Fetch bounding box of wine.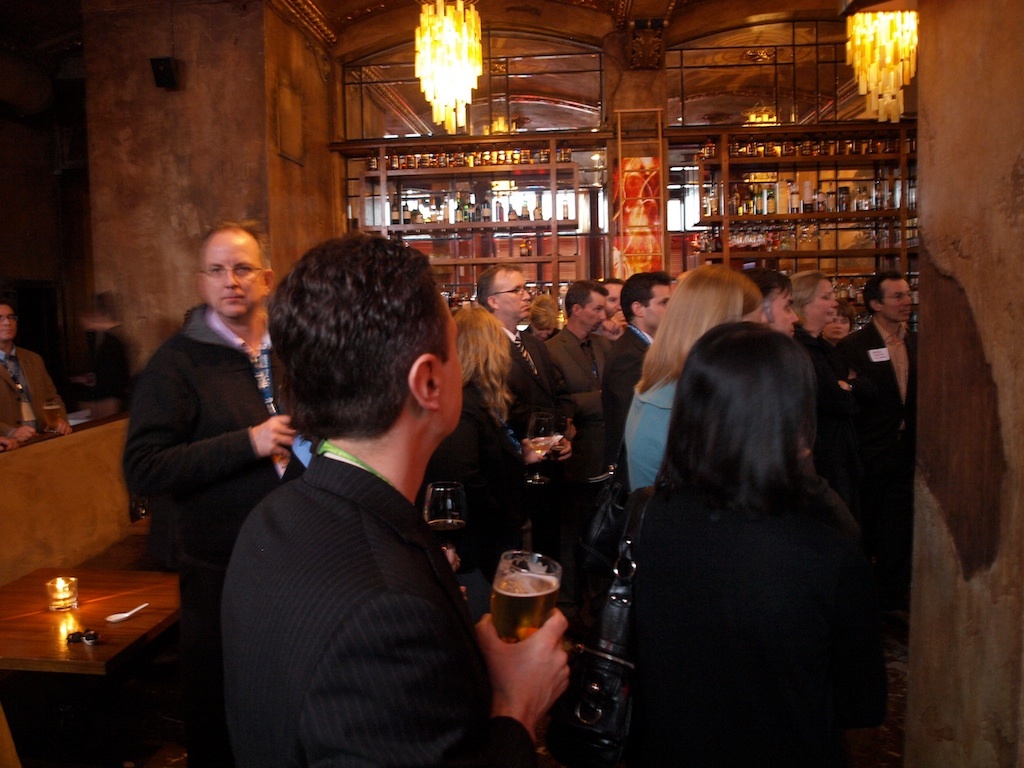
Bbox: bbox(490, 562, 567, 675).
